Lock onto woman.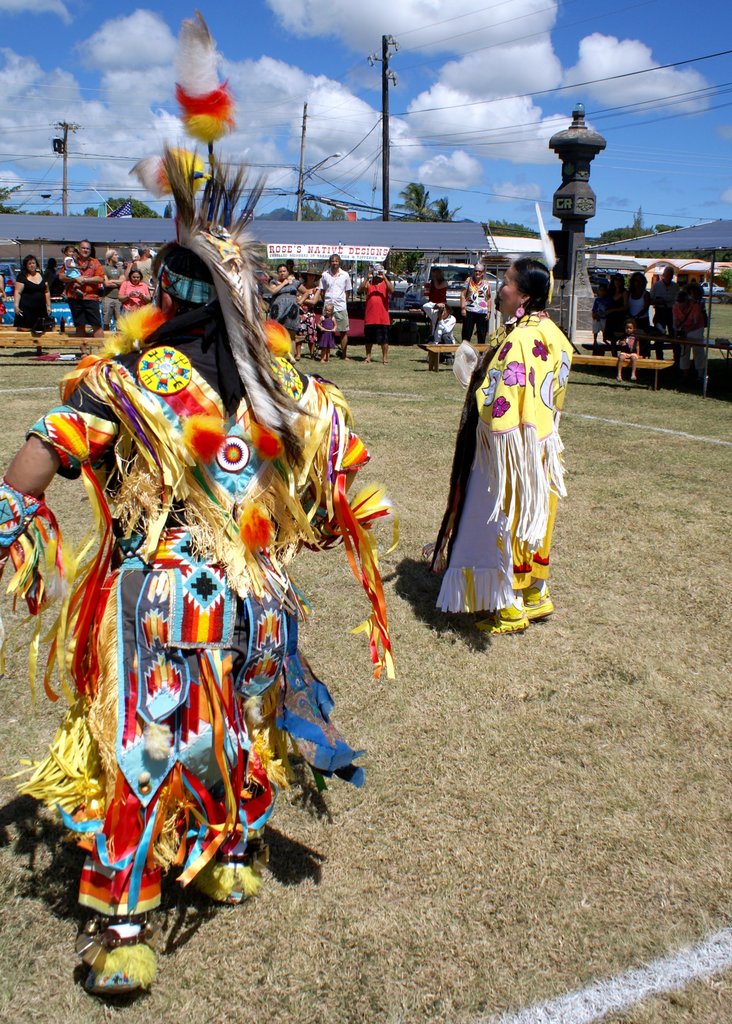
Locked: 429, 251, 580, 640.
